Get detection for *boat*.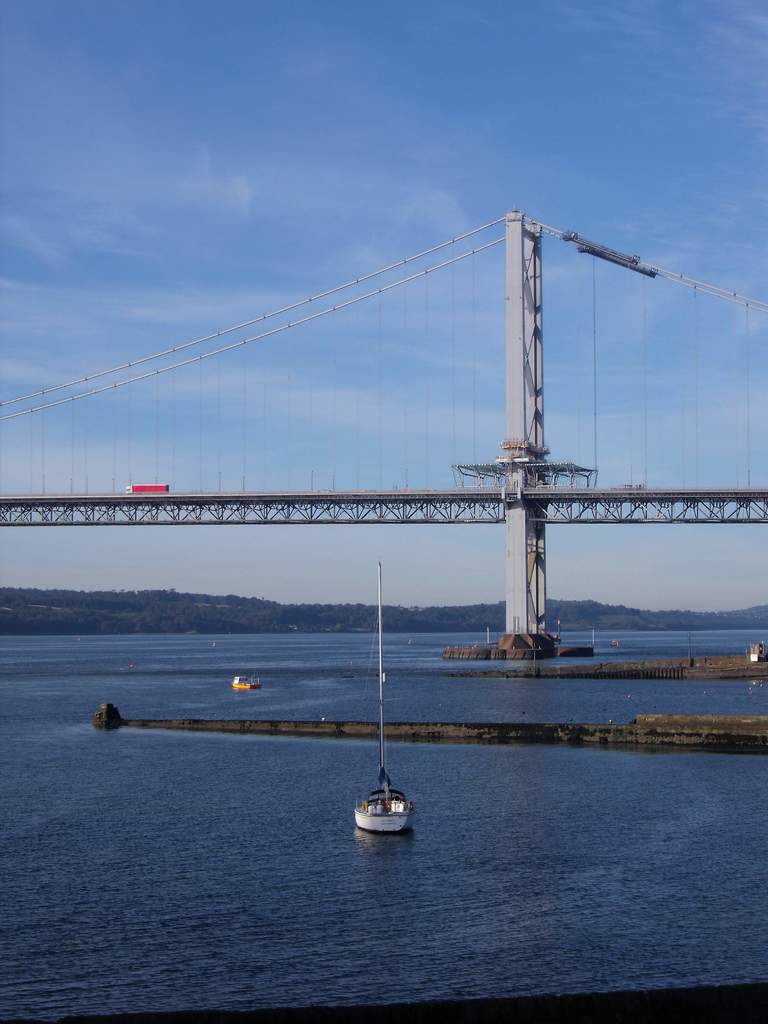
Detection: rect(357, 562, 415, 836).
